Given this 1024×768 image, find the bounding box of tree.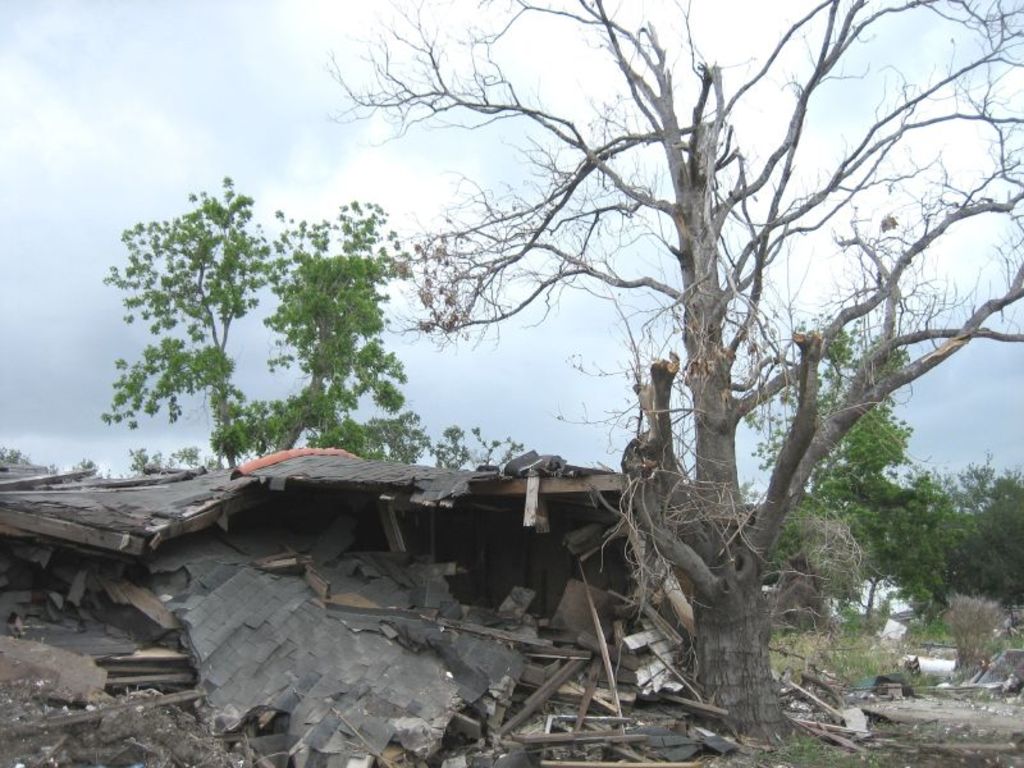
locate(293, 0, 995, 731).
